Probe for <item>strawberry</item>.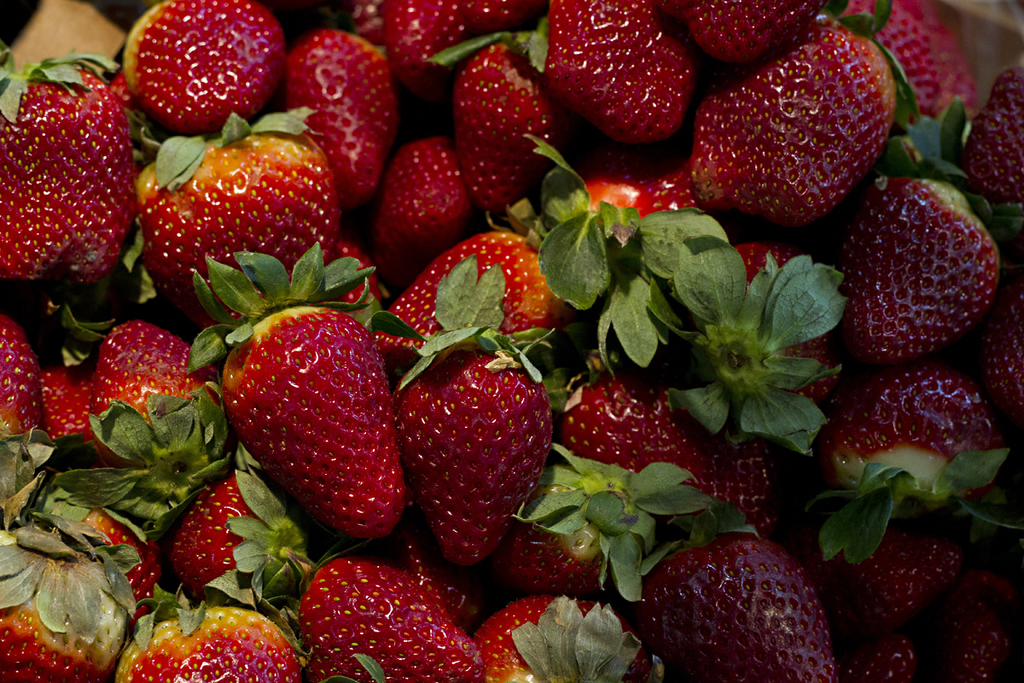
Probe result: {"left": 364, "top": 126, "right": 481, "bottom": 258}.
